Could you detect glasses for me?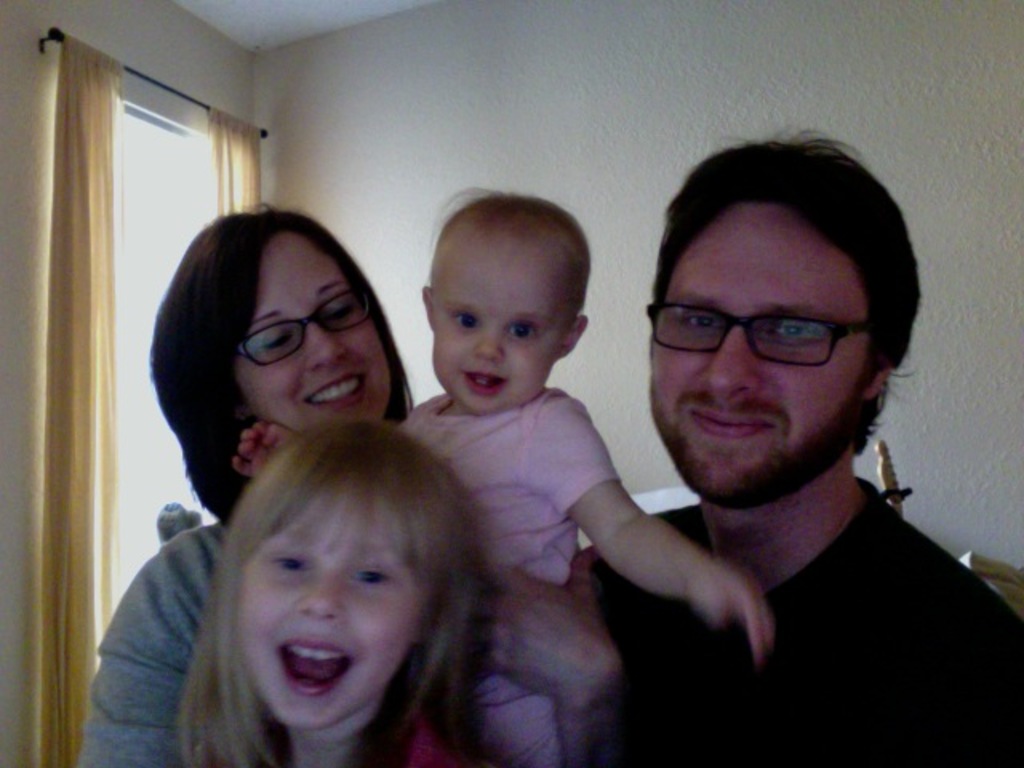
Detection result: box(242, 285, 374, 365).
